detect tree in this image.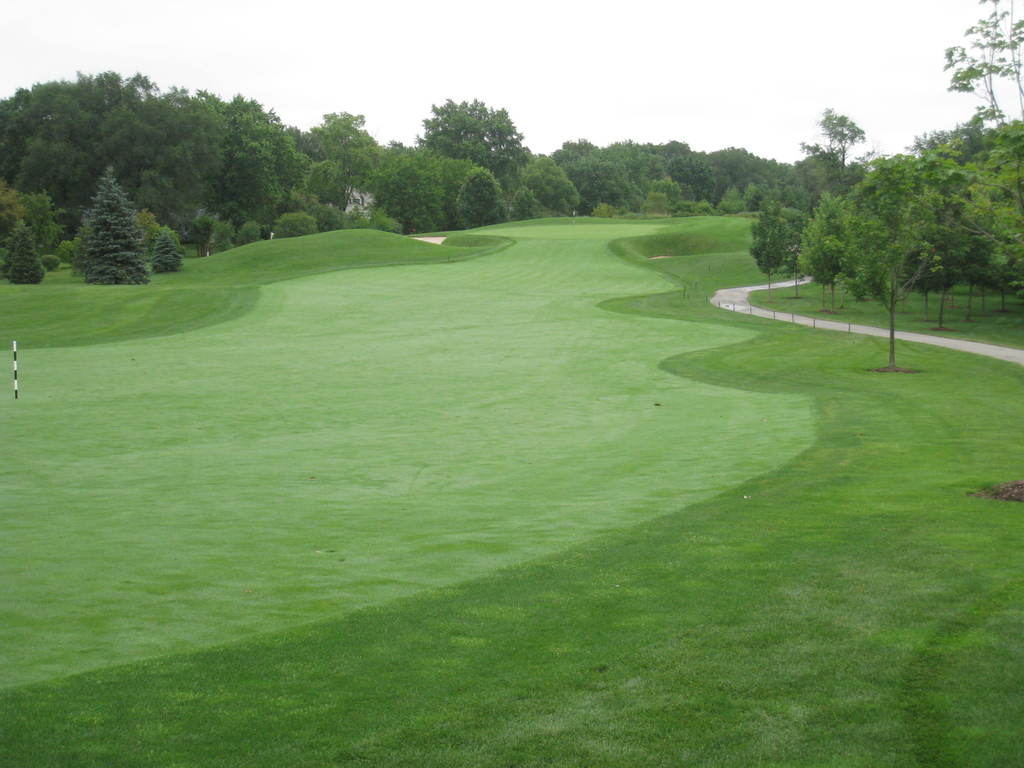
Detection: (x1=55, y1=145, x2=145, y2=275).
